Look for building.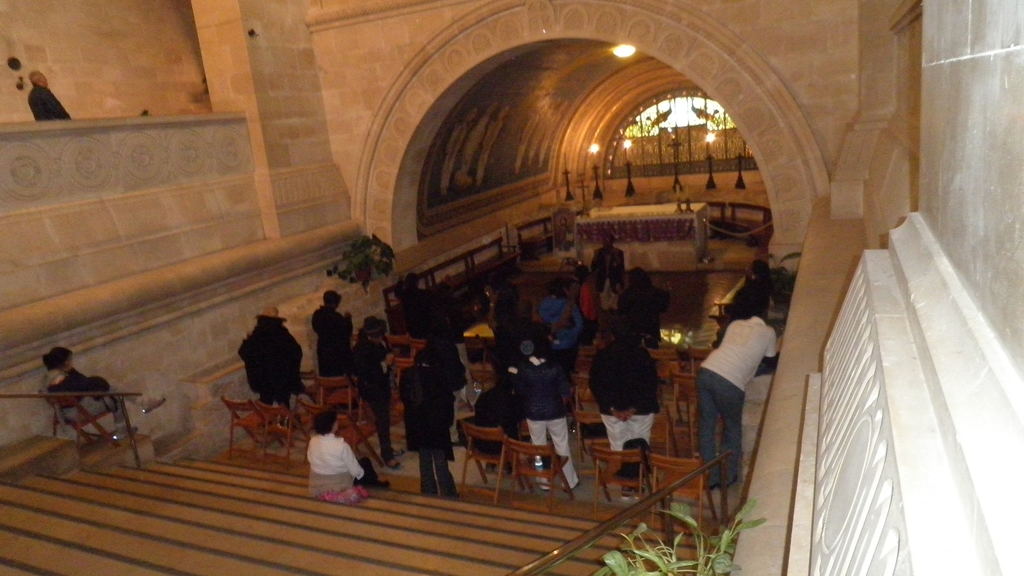
Found: [0, 0, 1023, 575].
